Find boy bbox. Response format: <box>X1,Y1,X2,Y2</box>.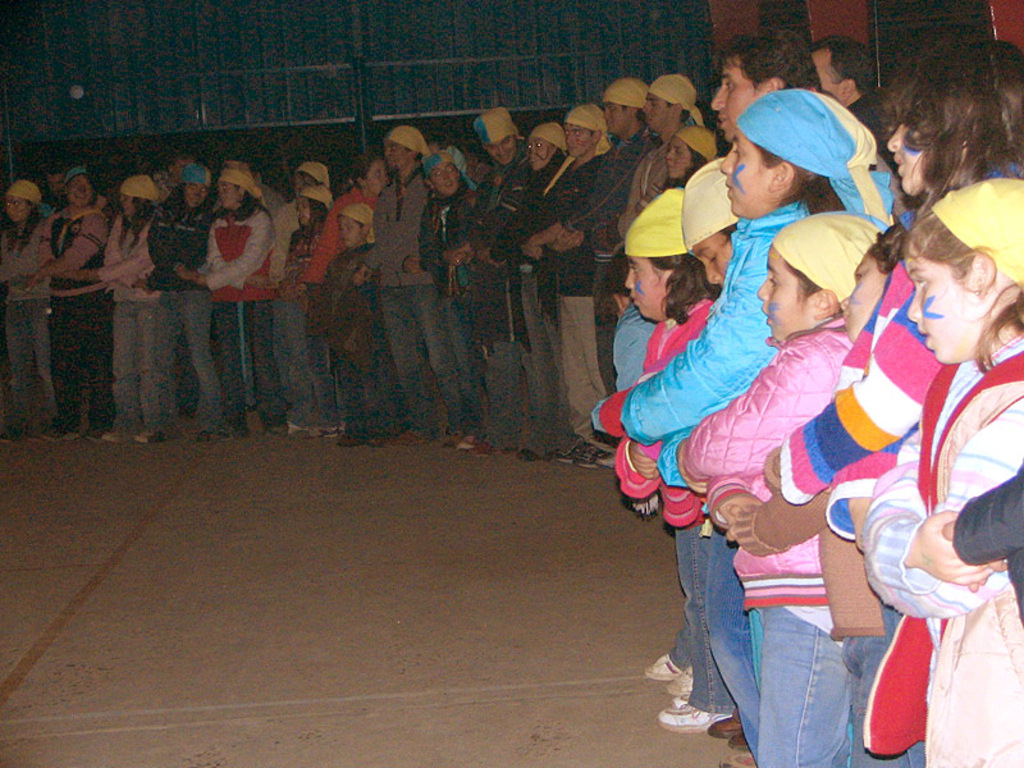
<box>545,100,609,467</box>.
